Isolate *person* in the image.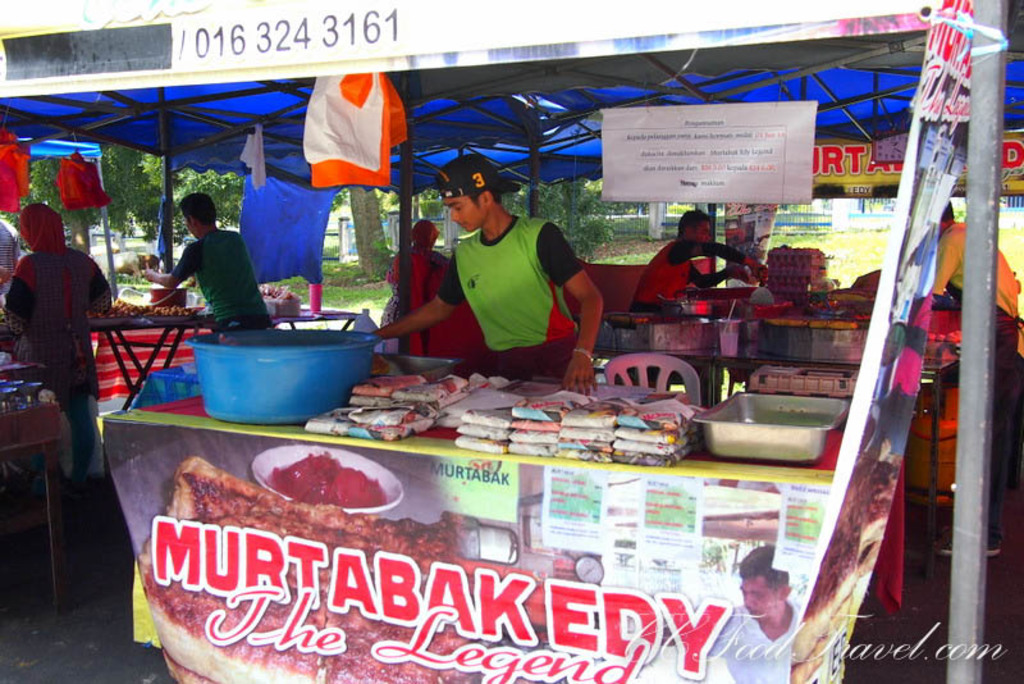
Isolated region: box(710, 544, 800, 683).
